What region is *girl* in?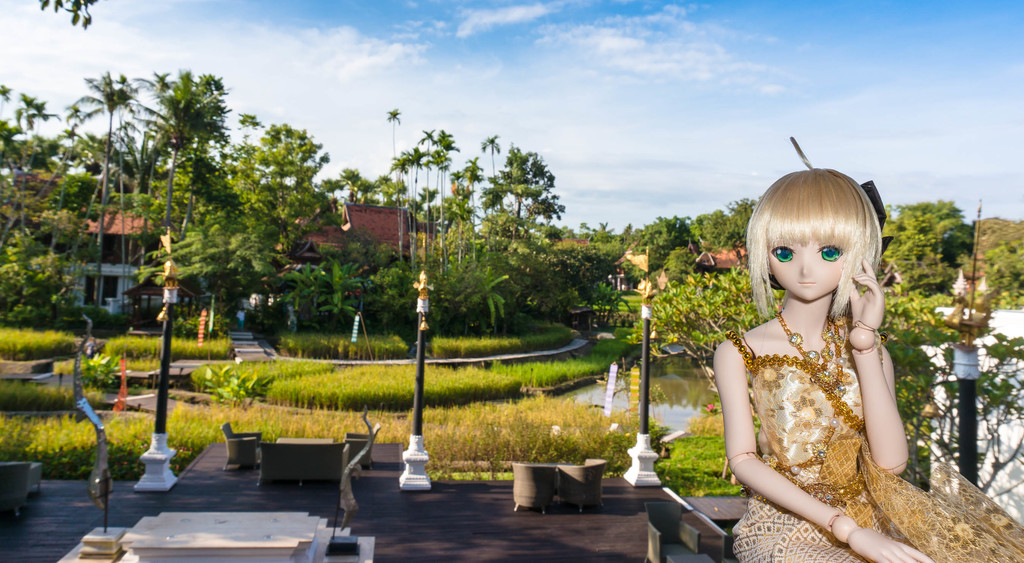
[712, 133, 1023, 562].
